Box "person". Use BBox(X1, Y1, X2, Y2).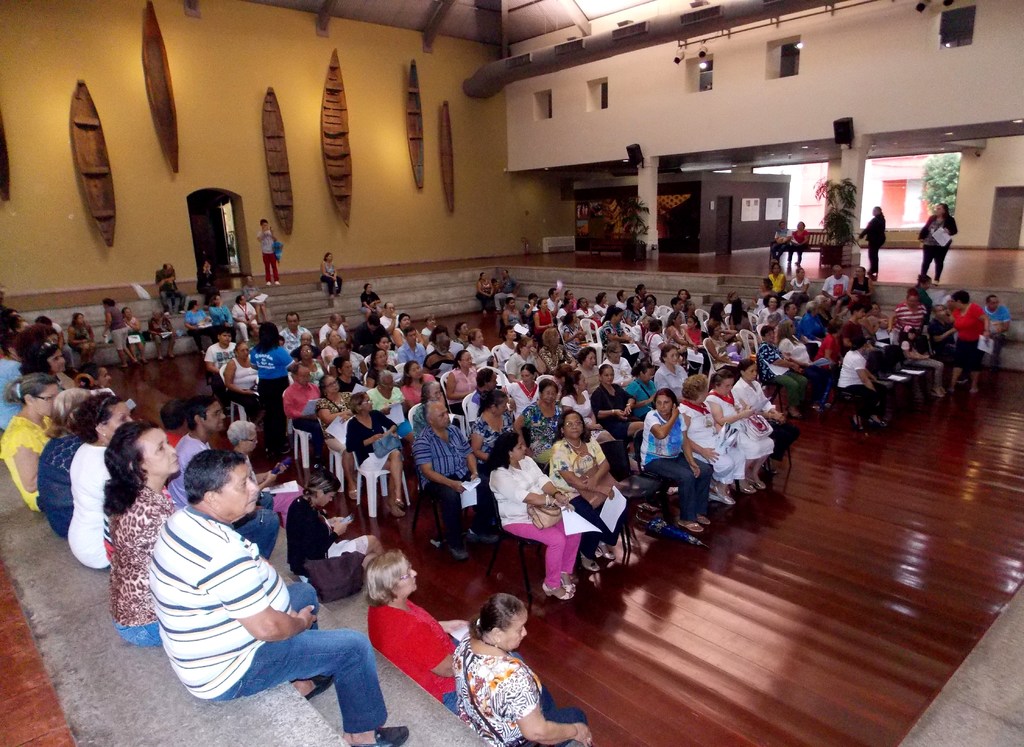
BBox(146, 446, 411, 746).
